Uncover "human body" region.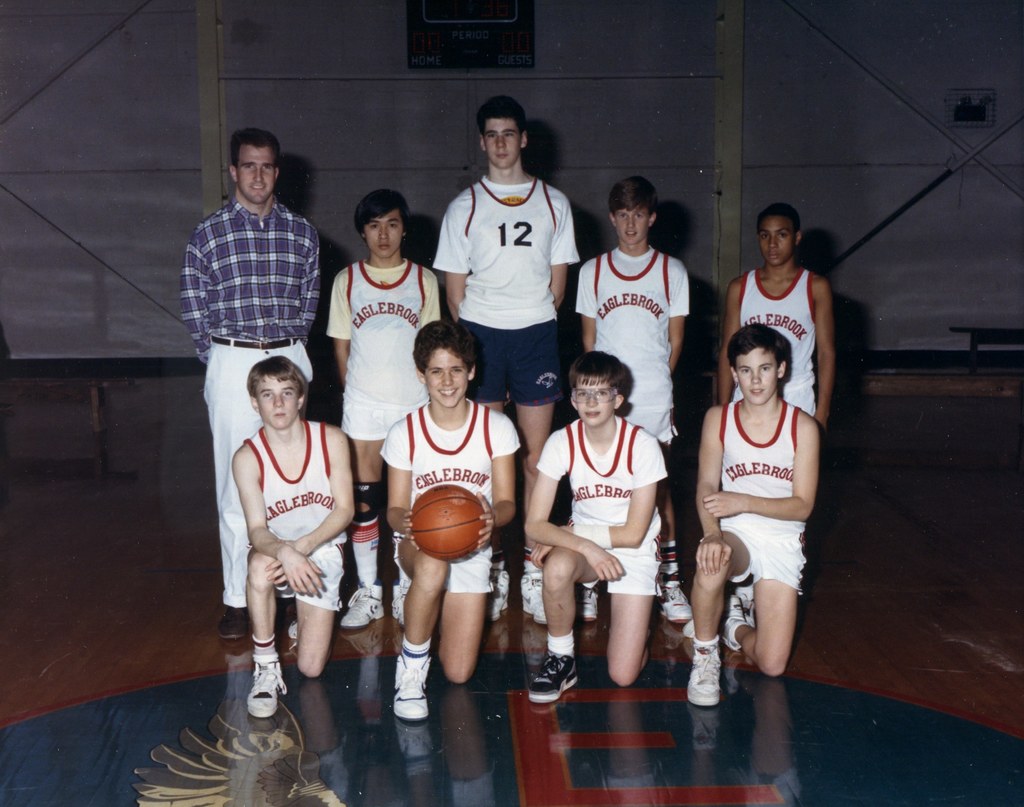
Uncovered: 390:313:506:720.
